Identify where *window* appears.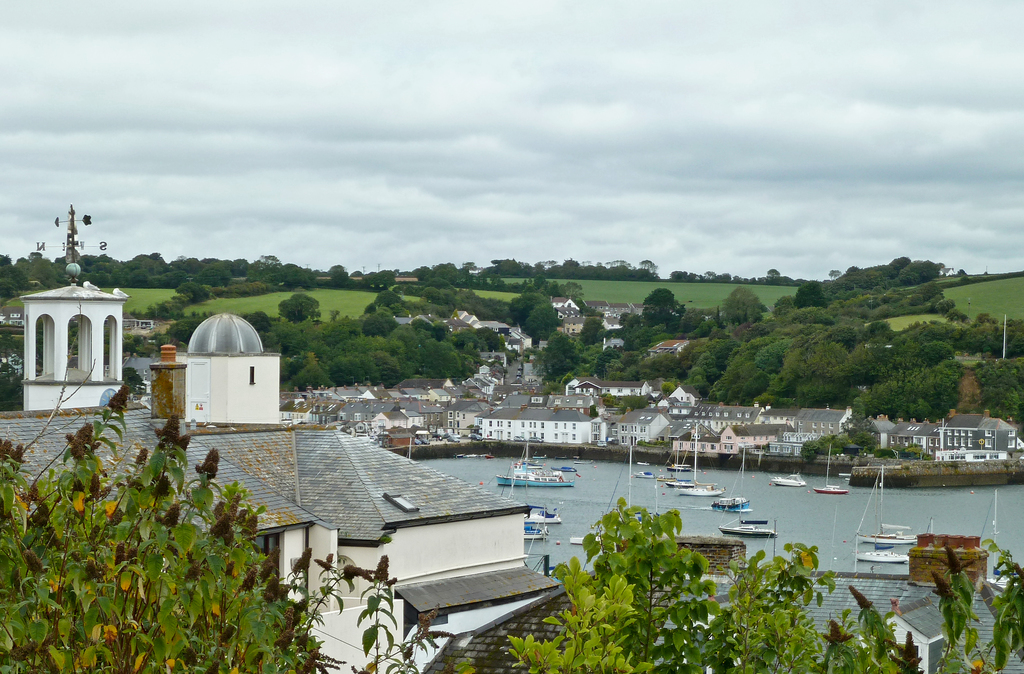
Appears at (753,437,755,440).
